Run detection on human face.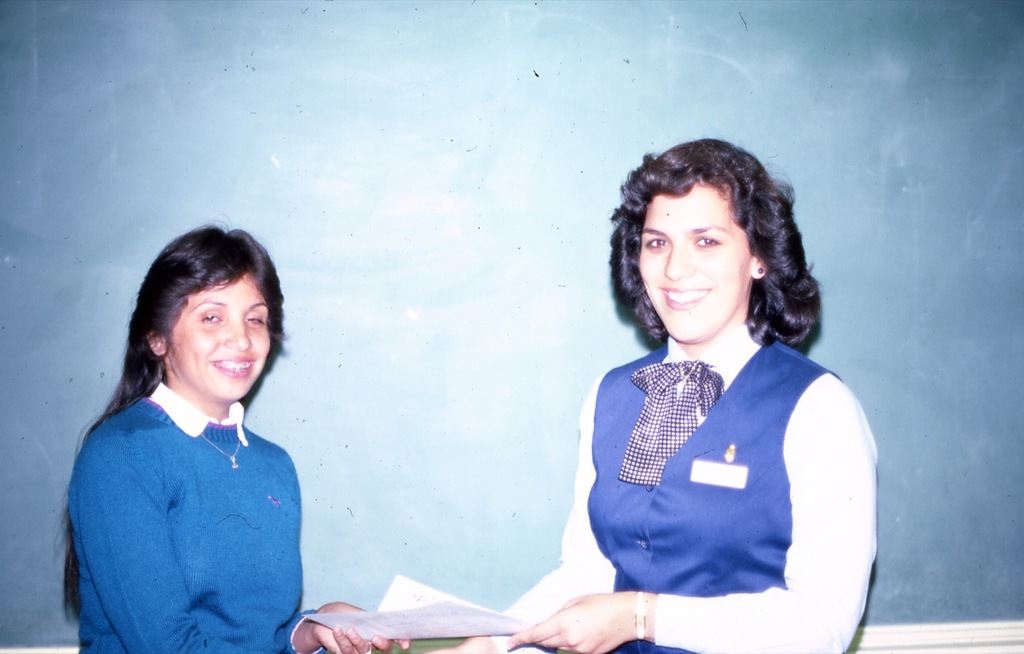
Result: <bbox>643, 186, 751, 347</bbox>.
